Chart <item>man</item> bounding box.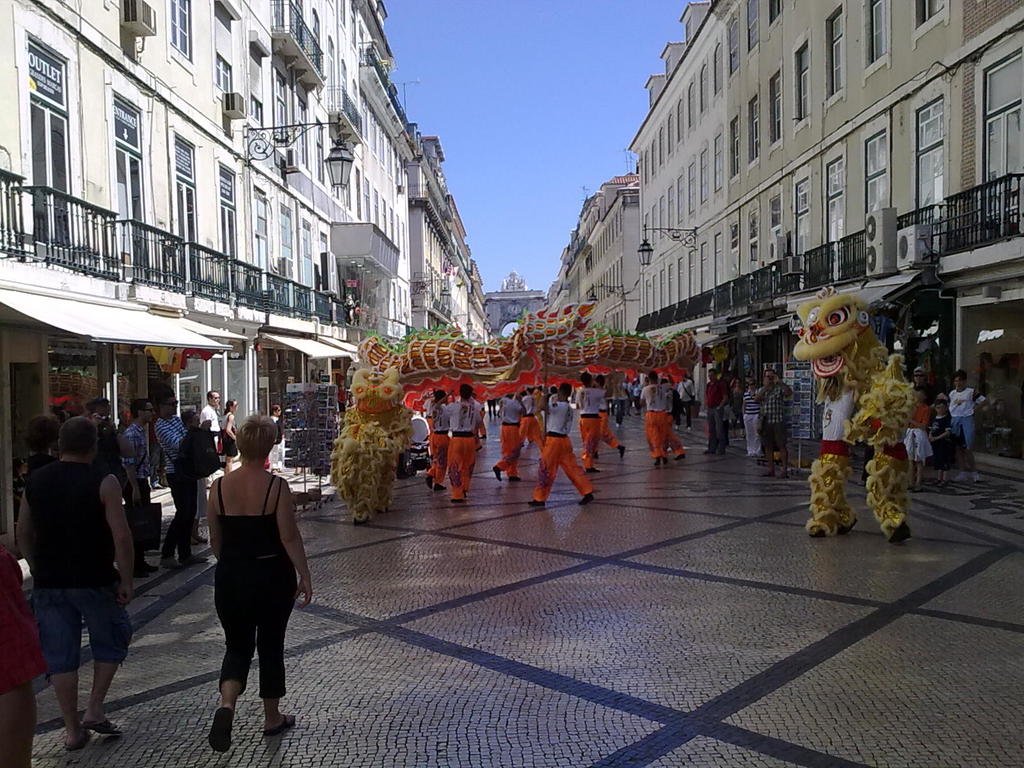
Charted: 675, 373, 697, 434.
